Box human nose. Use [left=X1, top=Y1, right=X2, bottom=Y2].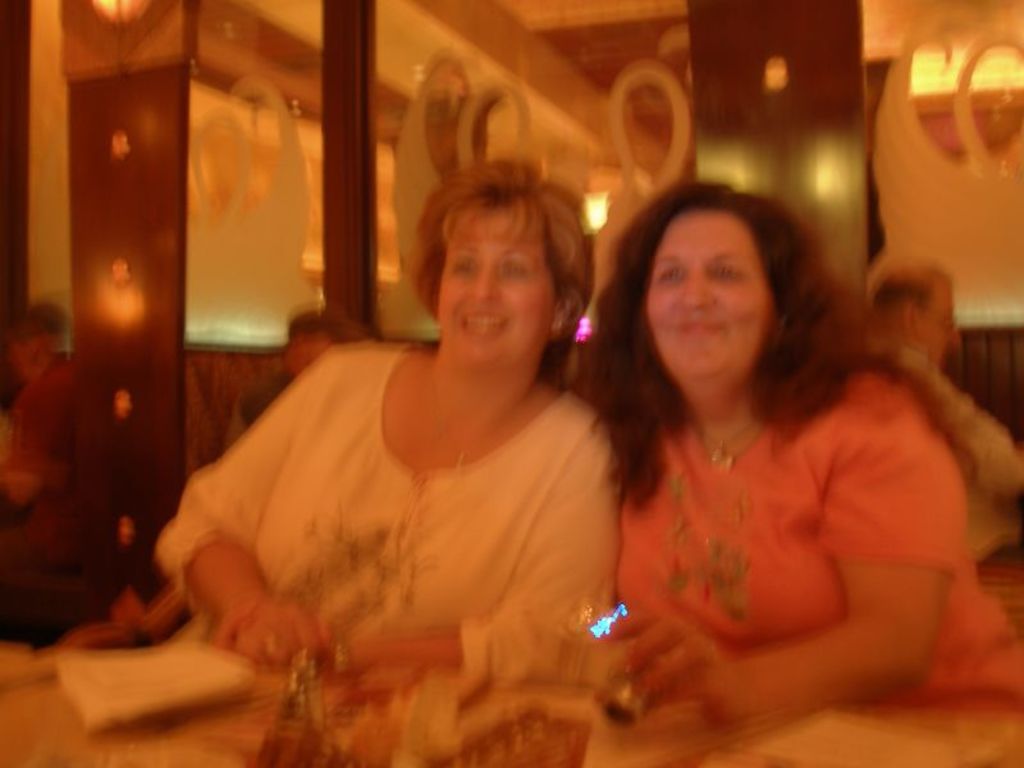
[left=676, top=265, right=718, bottom=311].
